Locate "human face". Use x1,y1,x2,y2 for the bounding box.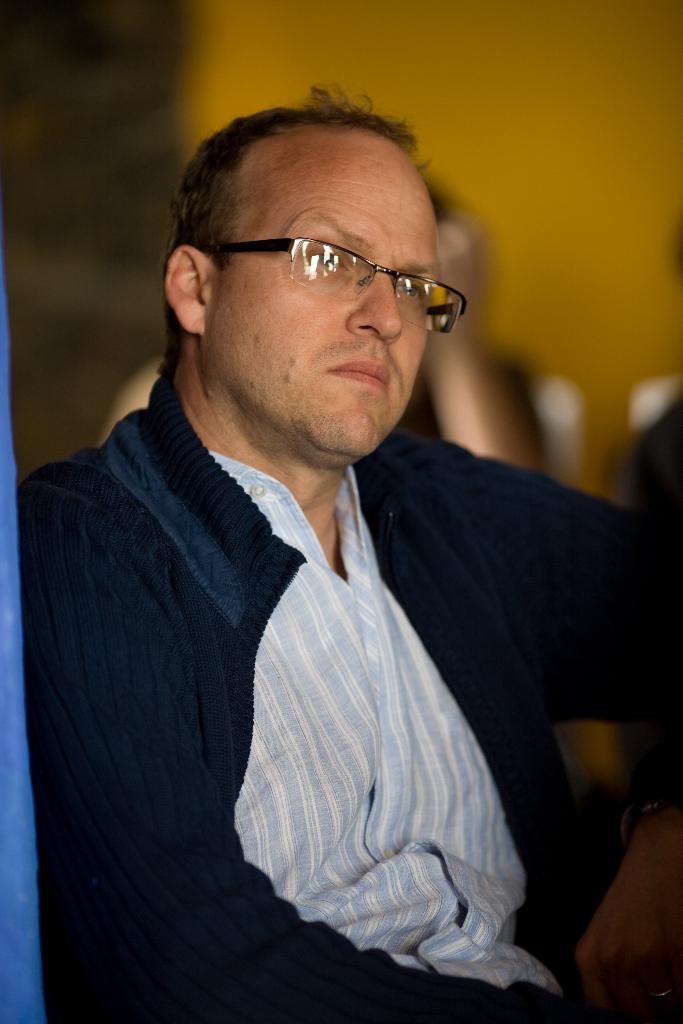
210,147,447,456.
